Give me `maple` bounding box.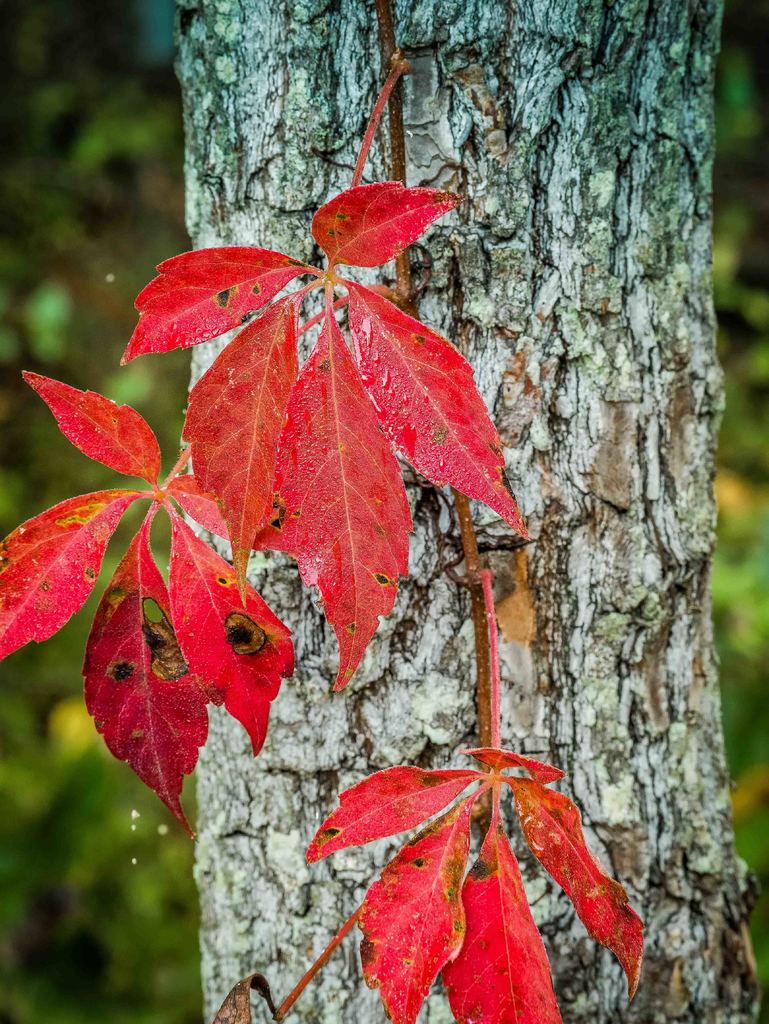
(left=121, top=181, right=527, bottom=689).
